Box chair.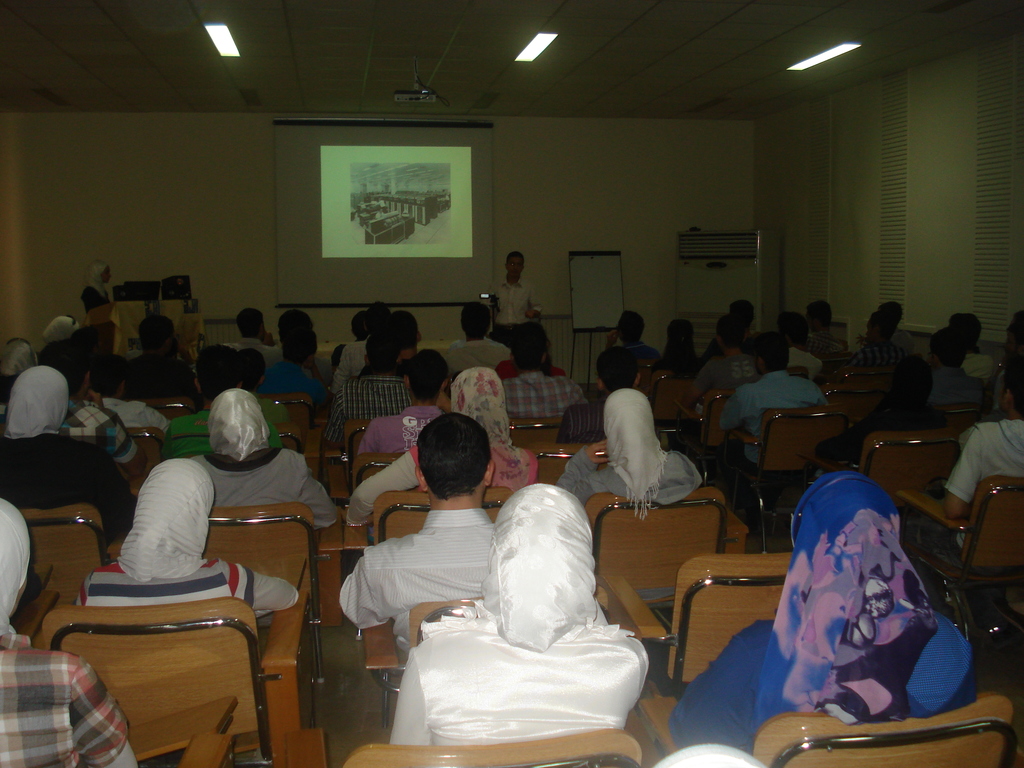
l=3, t=502, r=134, b=641.
